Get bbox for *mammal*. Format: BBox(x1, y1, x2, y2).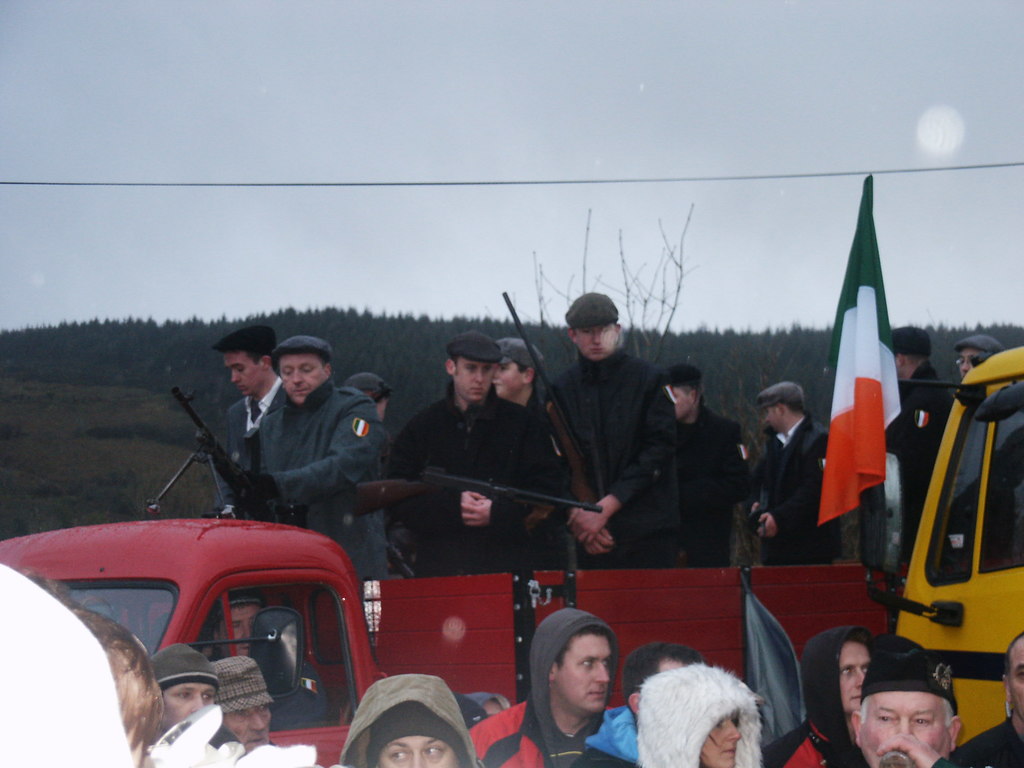
BBox(951, 331, 1013, 392).
